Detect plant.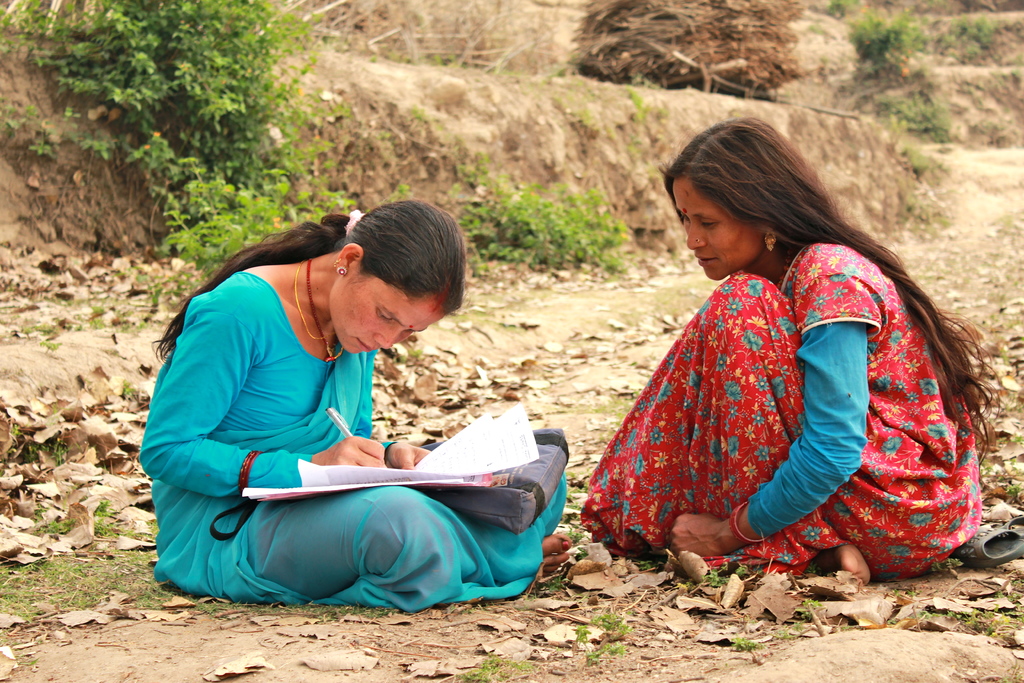
Detected at bbox=(900, 149, 920, 173).
